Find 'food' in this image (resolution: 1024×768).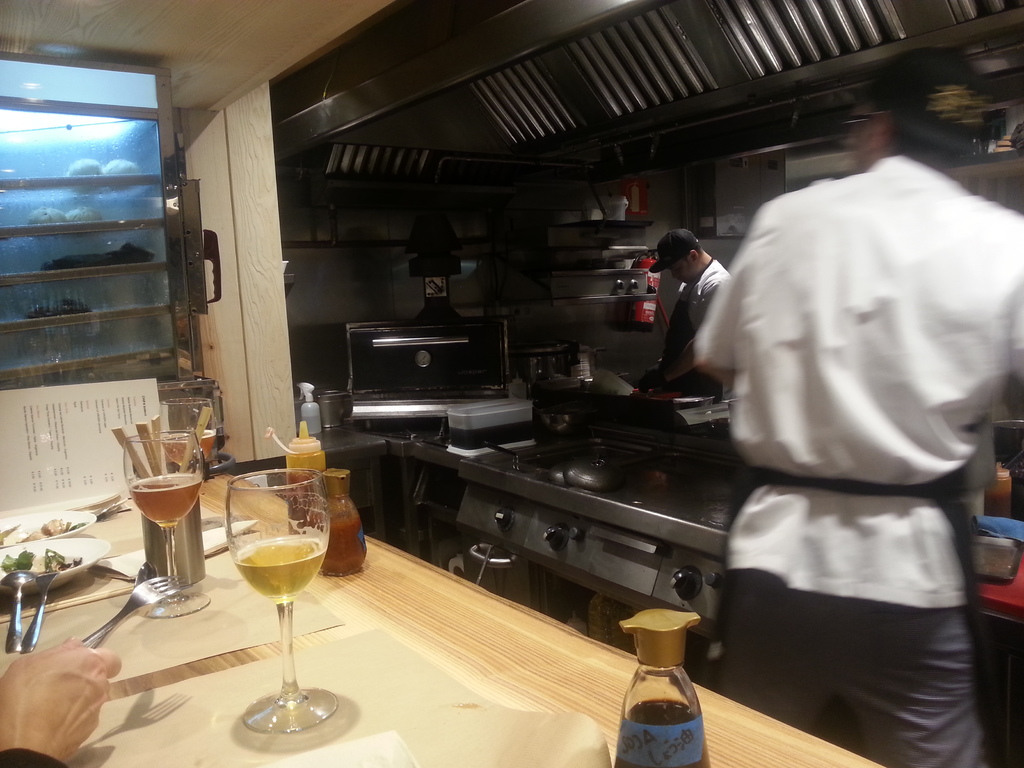
(29,205,66,225).
